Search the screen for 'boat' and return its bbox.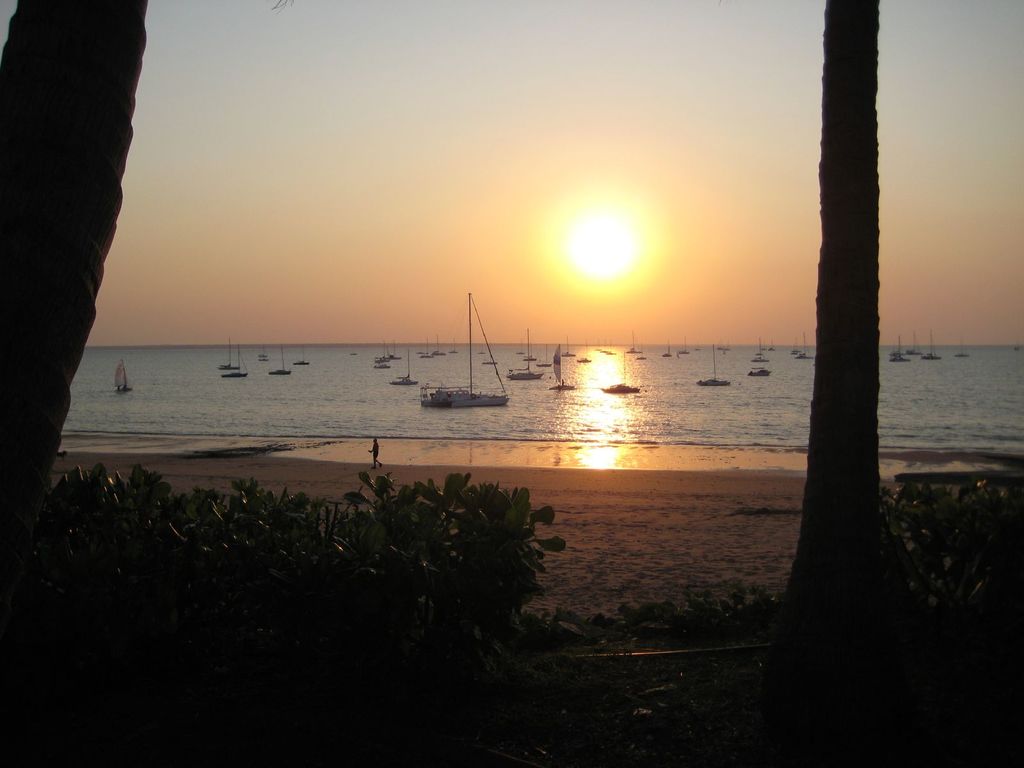
Found: {"left": 267, "top": 346, "right": 292, "bottom": 378}.
